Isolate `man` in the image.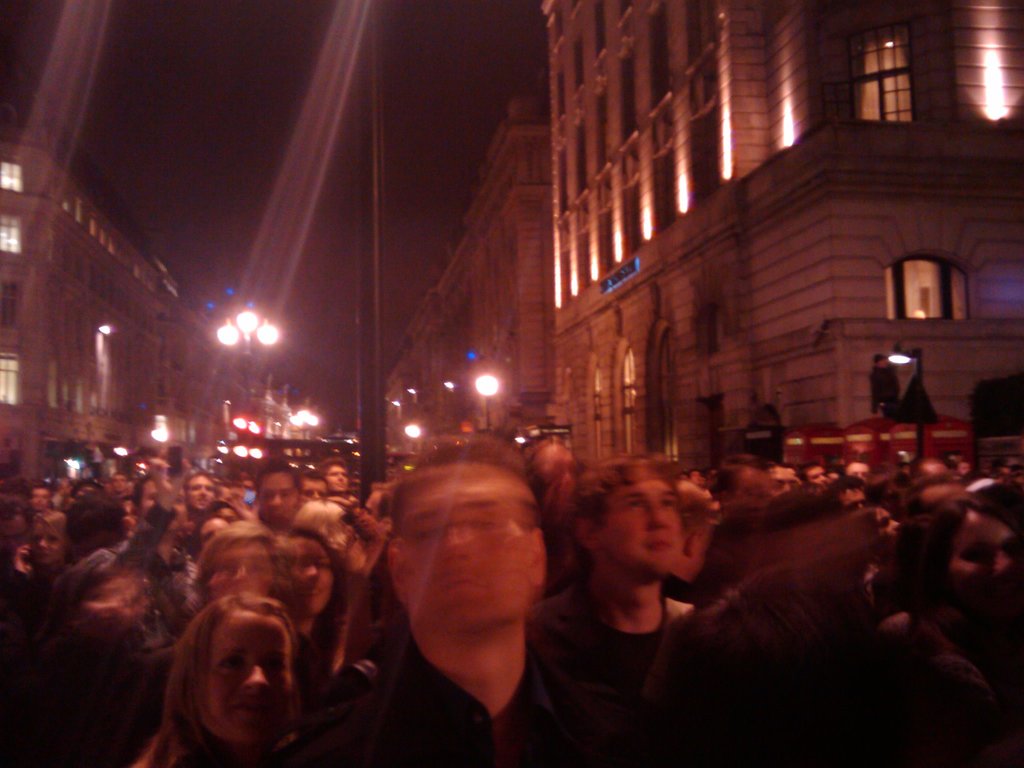
Isolated region: (251, 451, 338, 567).
